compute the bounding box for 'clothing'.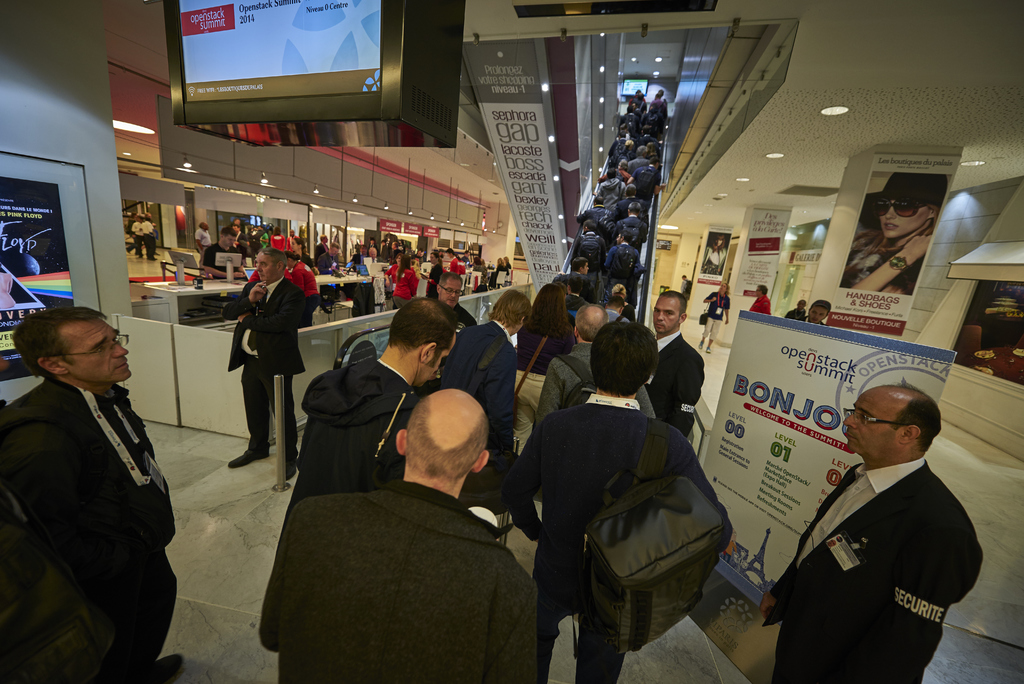
[430,313,510,494].
